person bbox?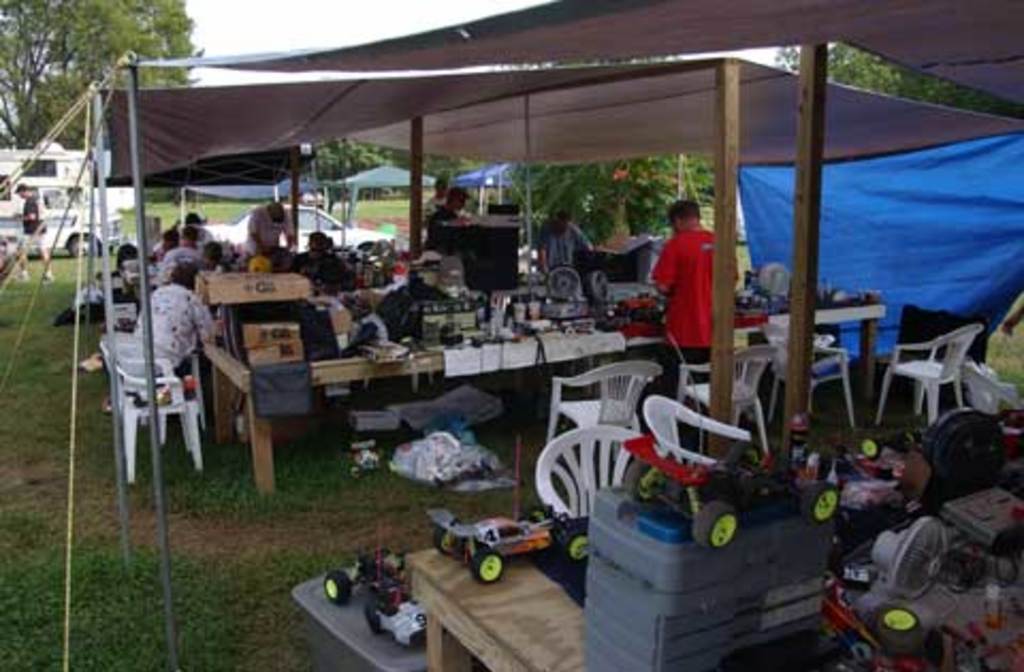
rect(90, 237, 147, 316)
